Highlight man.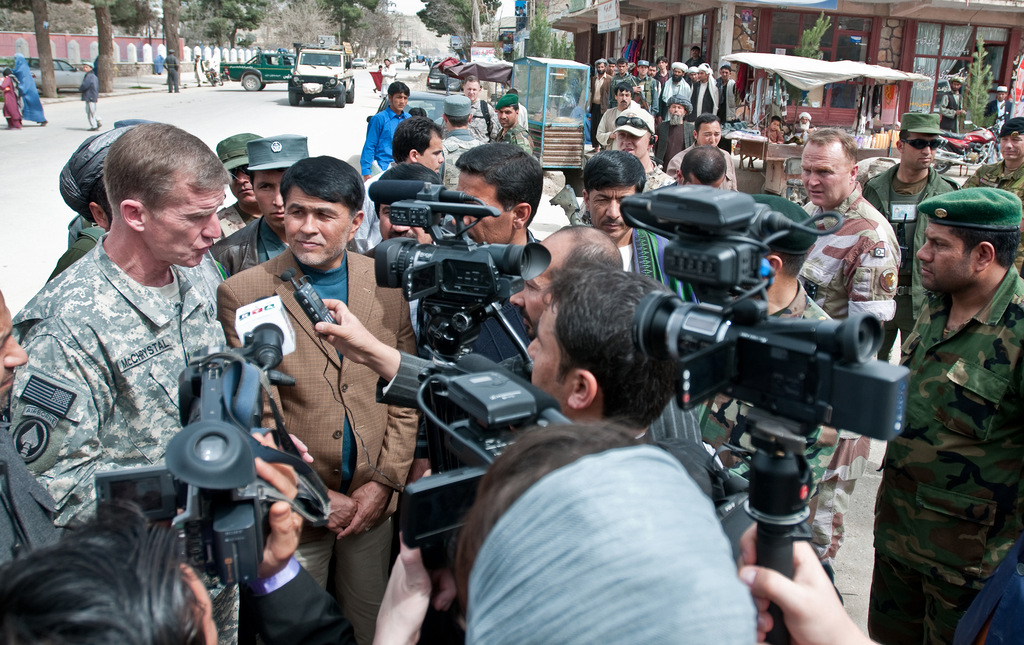
Highlighted region: [439, 72, 500, 143].
